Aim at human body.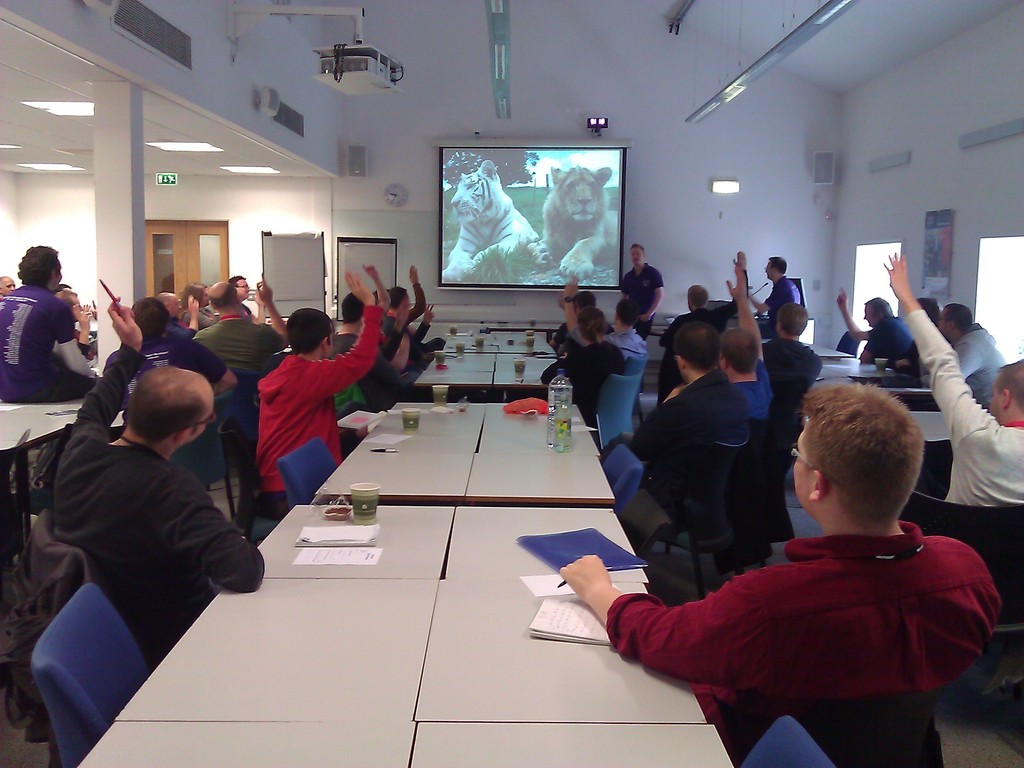
Aimed at detection(537, 305, 625, 419).
